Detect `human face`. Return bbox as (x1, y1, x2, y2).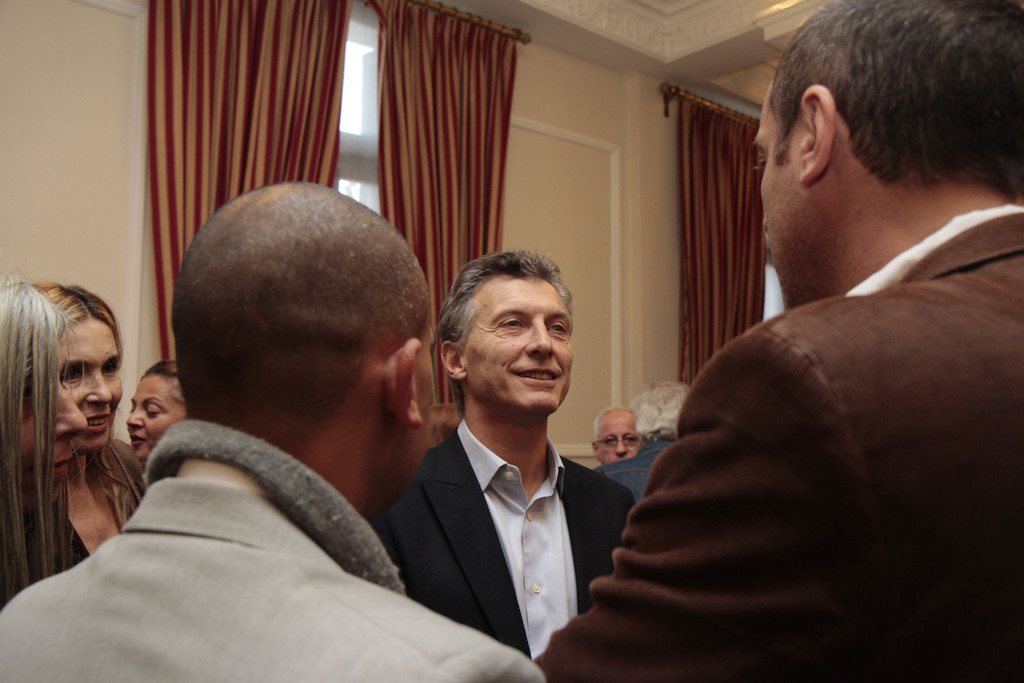
(395, 308, 436, 496).
